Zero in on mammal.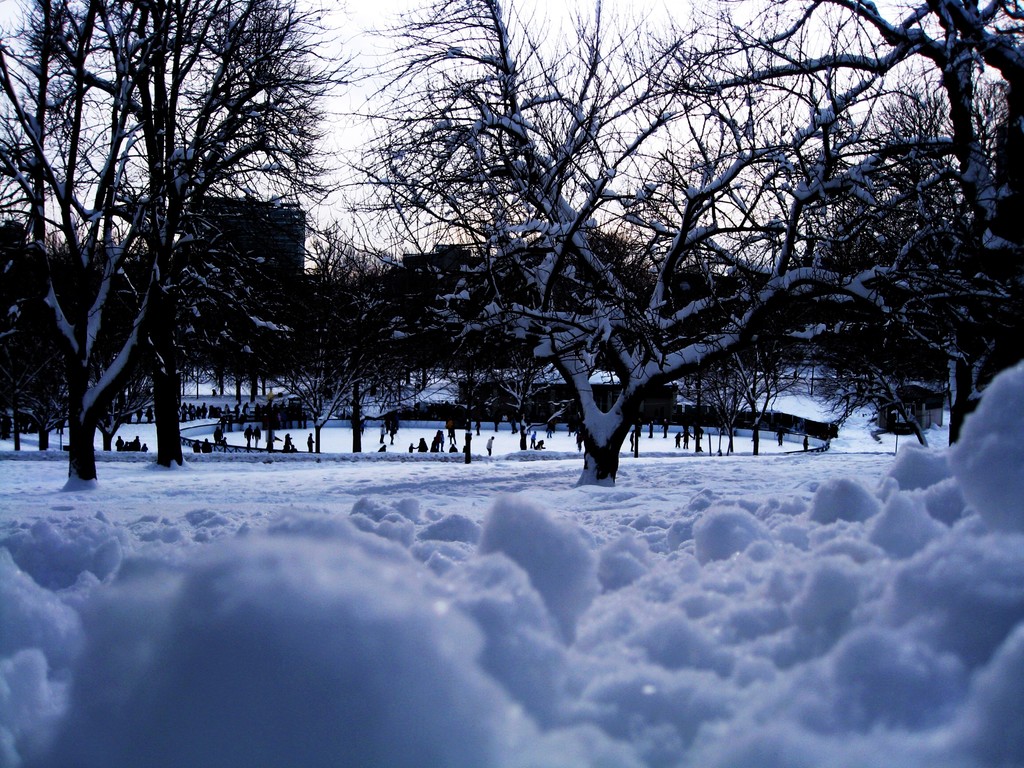
Zeroed in: [680,429,693,447].
